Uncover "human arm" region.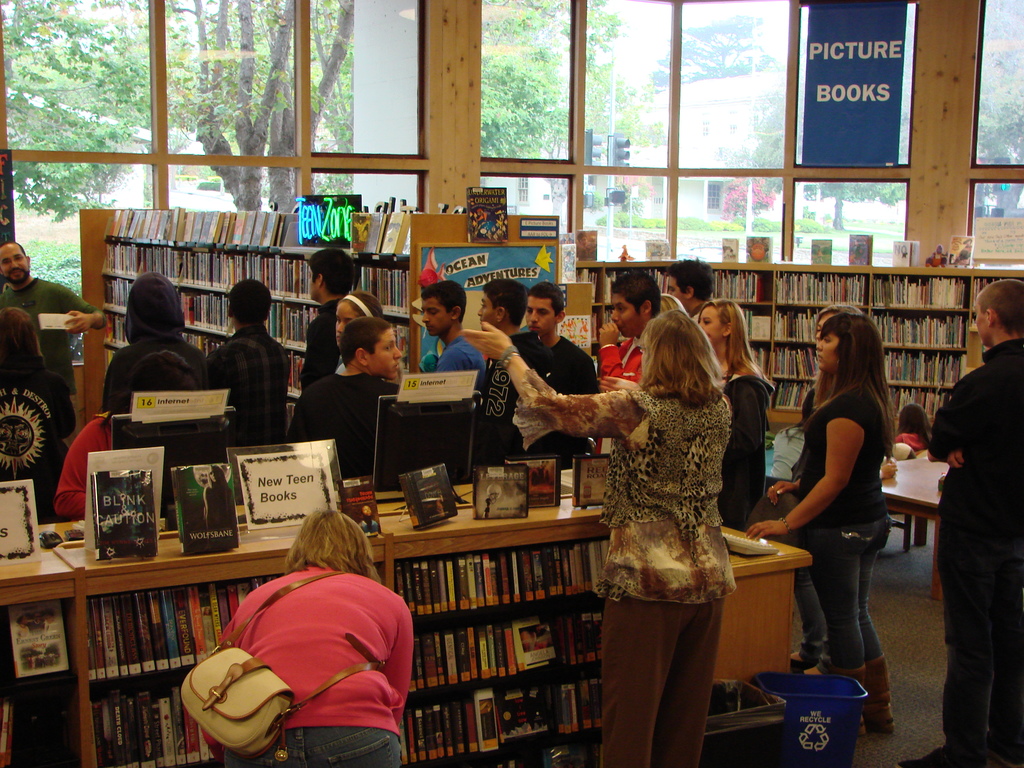
Uncovered: detection(881, 461, 895, 483).
